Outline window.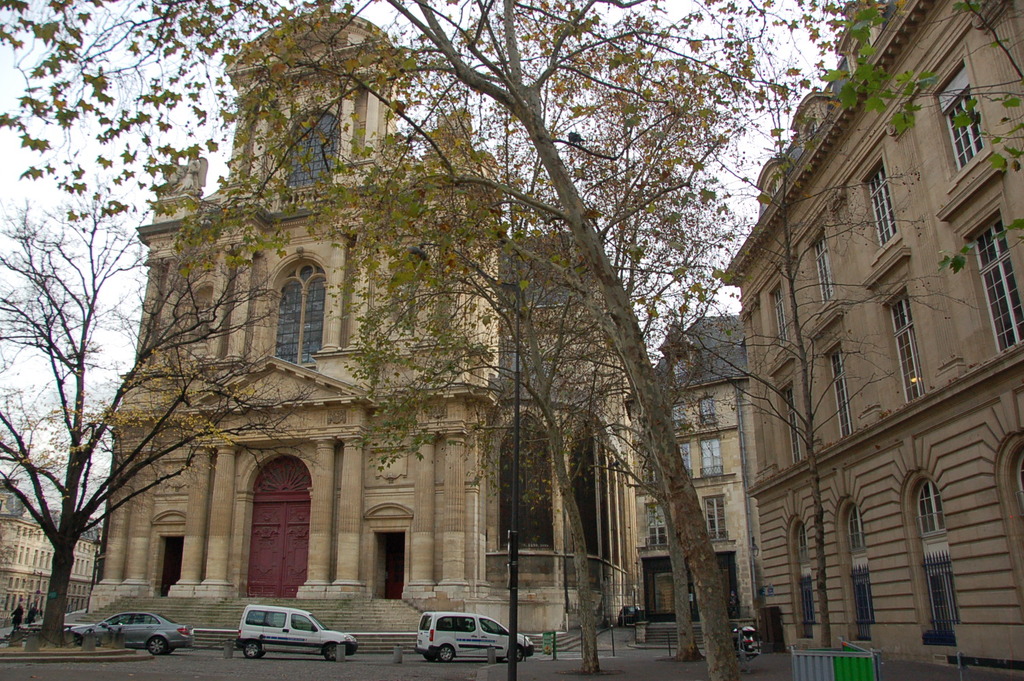
Outline: box=[833, 503, 875, 642].
